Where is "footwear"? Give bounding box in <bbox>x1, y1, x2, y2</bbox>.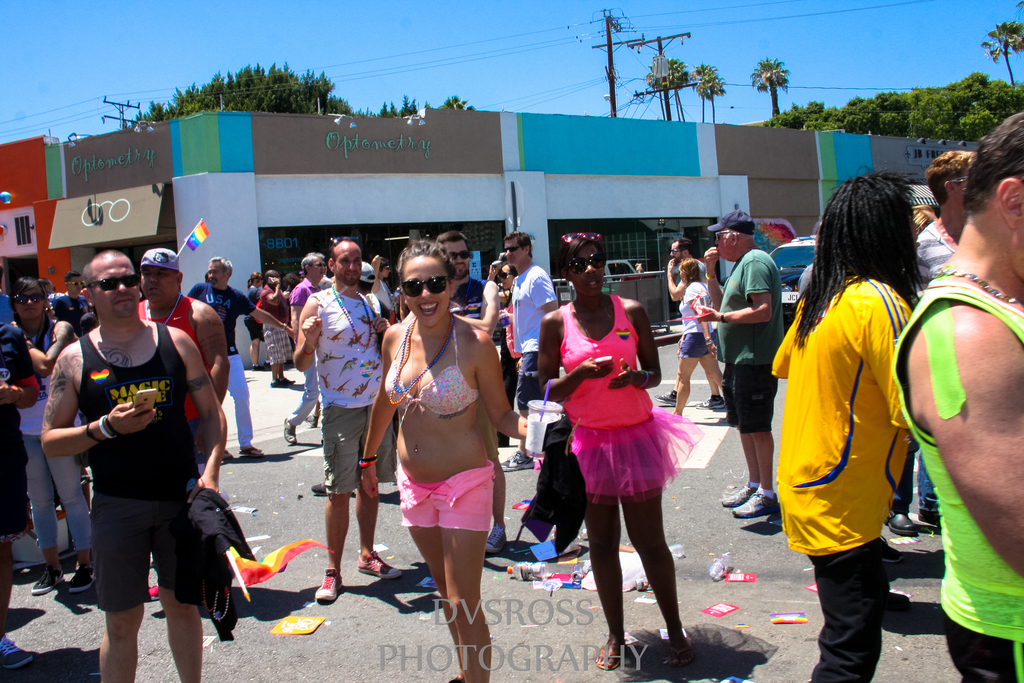
<bbox>482, 523, 506, 554</bbox>.
